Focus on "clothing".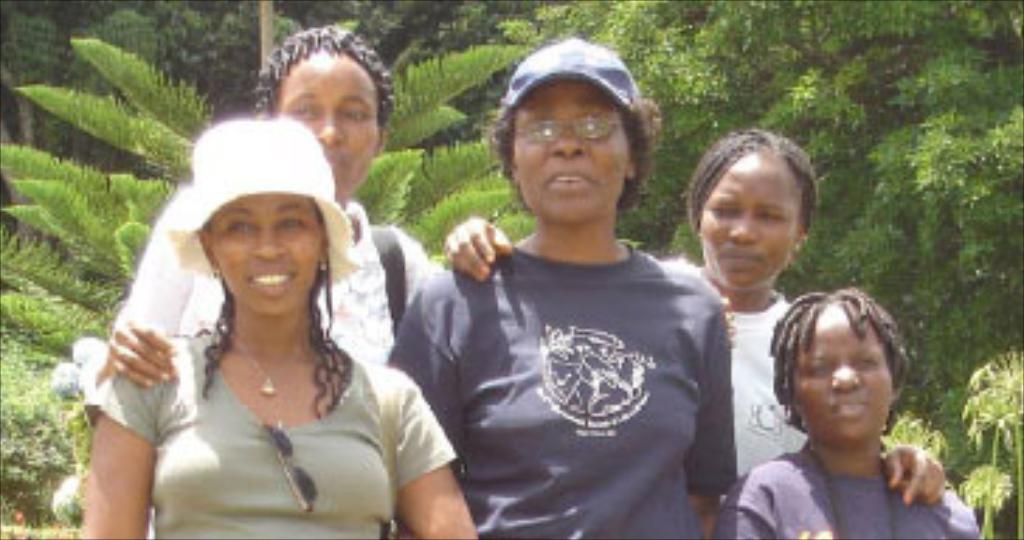
Focused at BBox(380, 247, 737, 537).
